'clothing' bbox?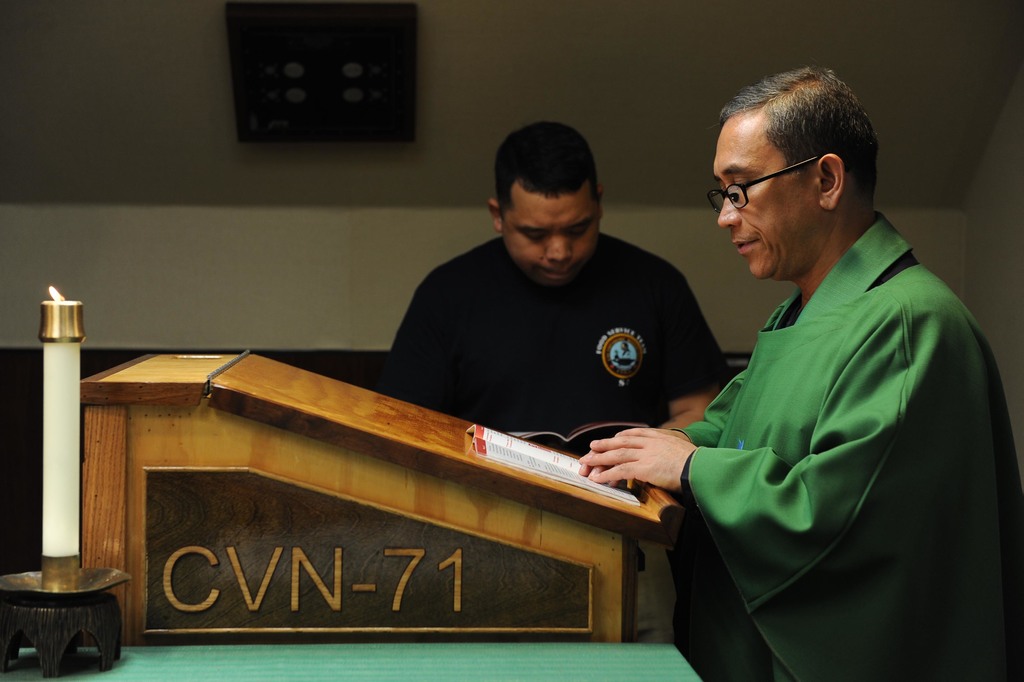
detection(384, 237, 779, 681)
